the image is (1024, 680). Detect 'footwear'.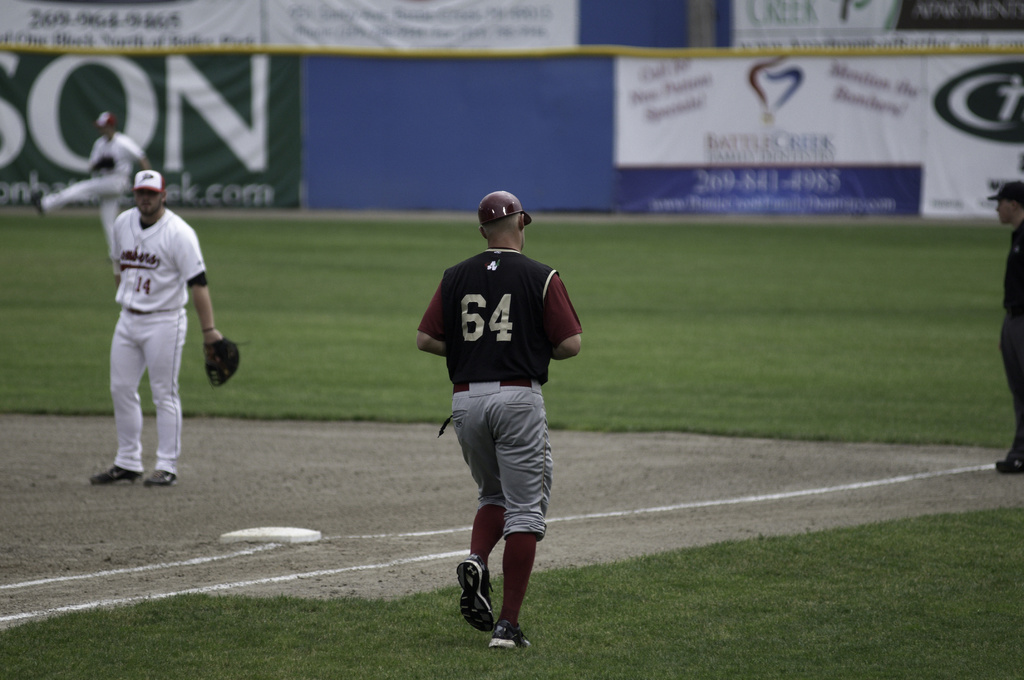
Detection: left=90, top=464, right=142, bottom=486.
